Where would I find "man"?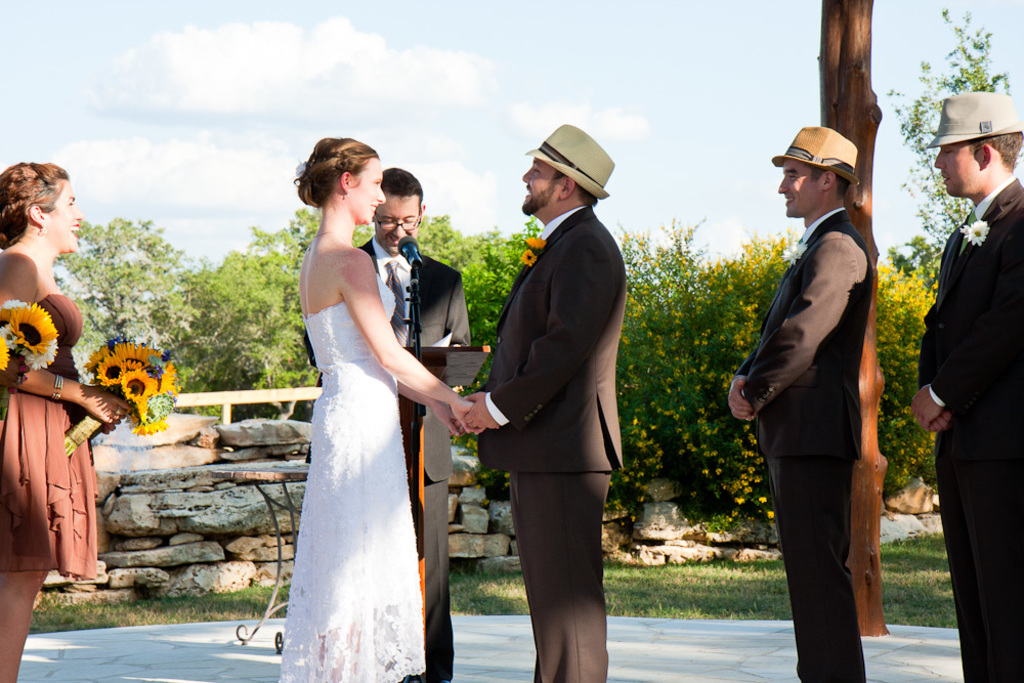
At detection(449, 124, 645, 682).
